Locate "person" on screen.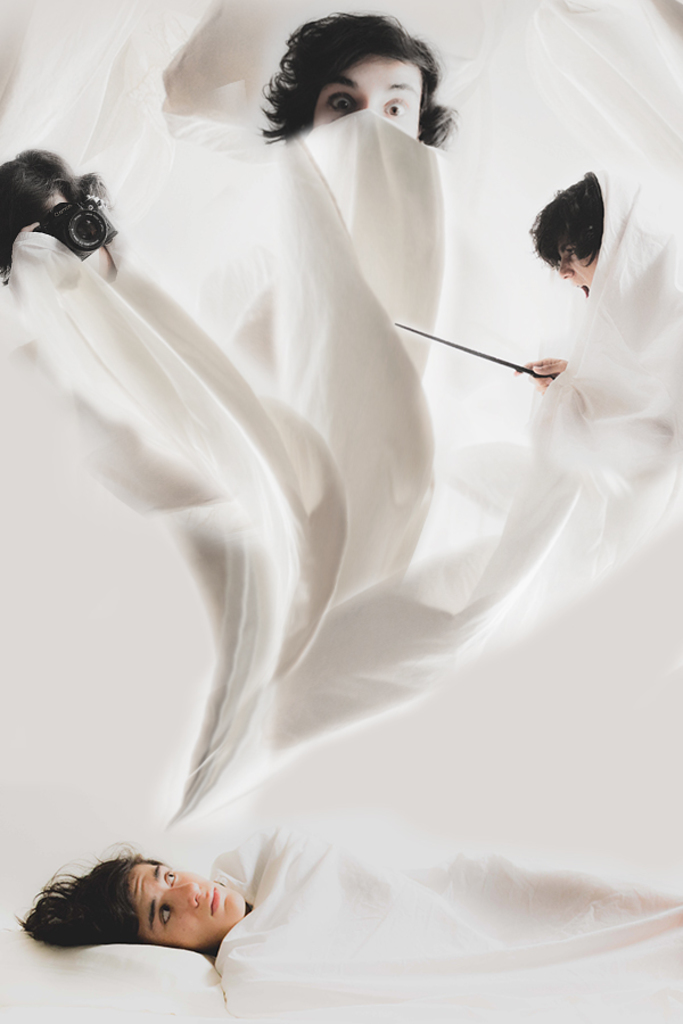
On screen at bbox(508, 173, 603, 390).
